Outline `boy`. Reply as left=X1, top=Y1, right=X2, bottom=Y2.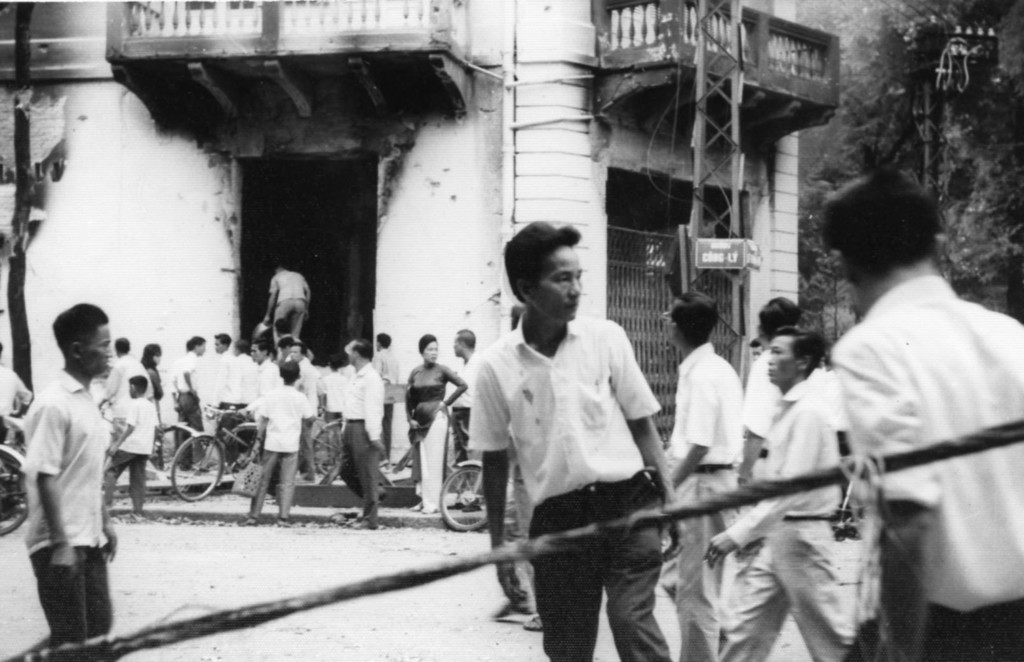
left=171, top=334, right=212, bottom=479.
